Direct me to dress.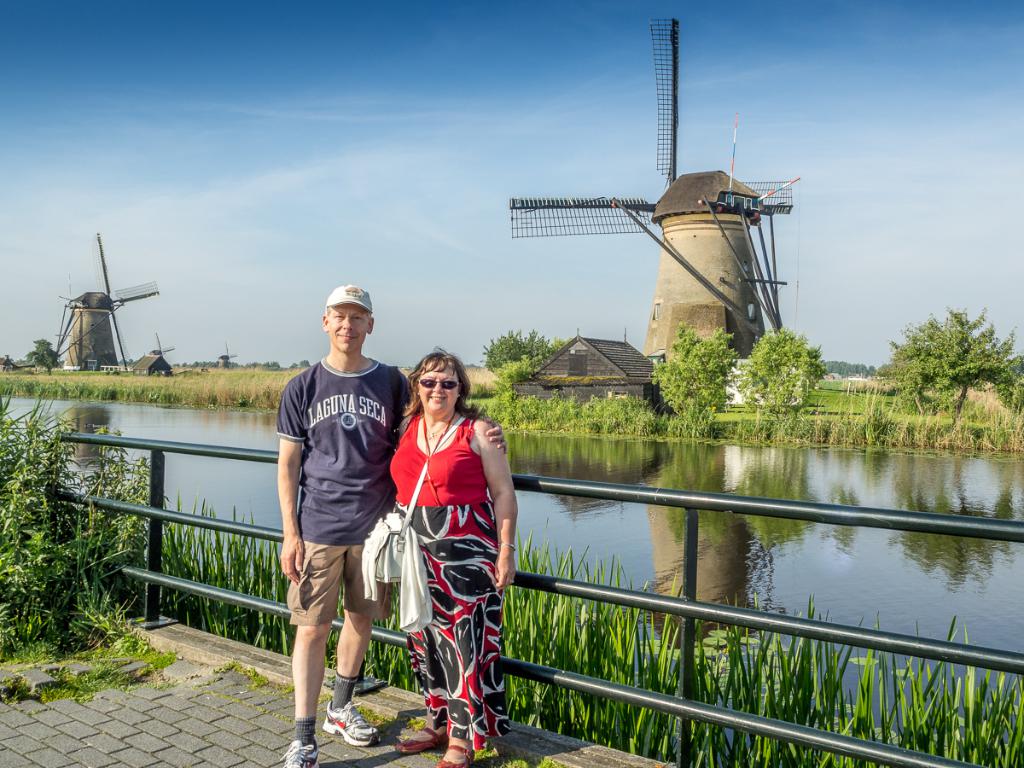
Direction: select_region(277, 356, 419, 549).
